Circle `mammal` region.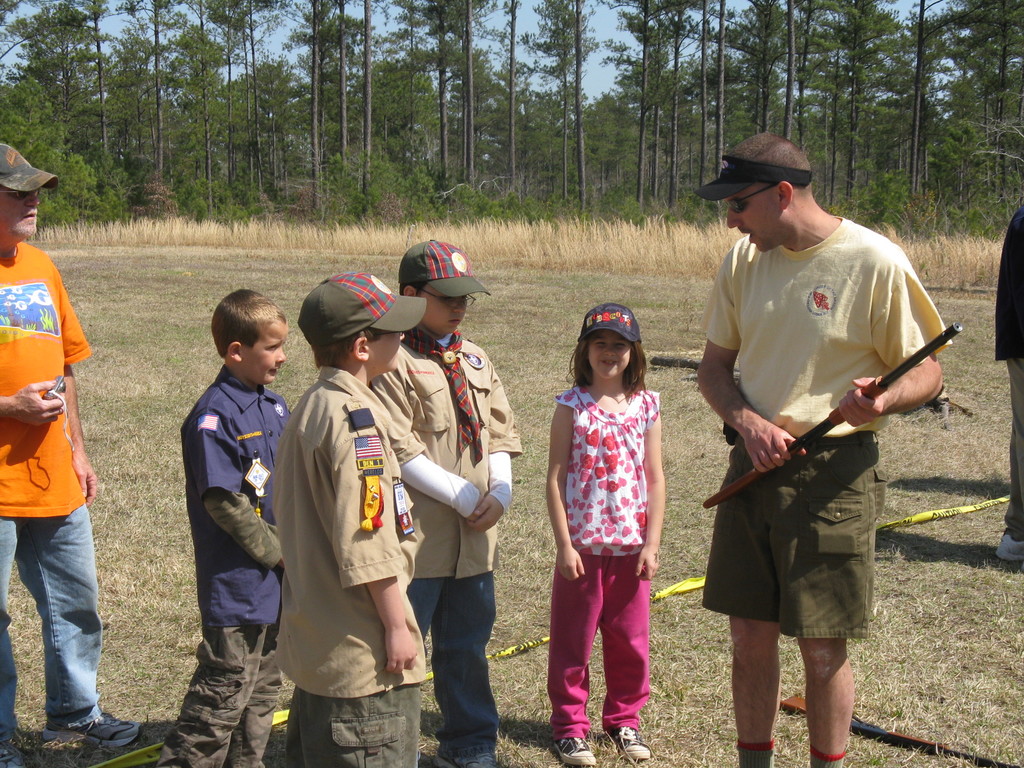
Region: BBox(0, 138, 145, 762).
